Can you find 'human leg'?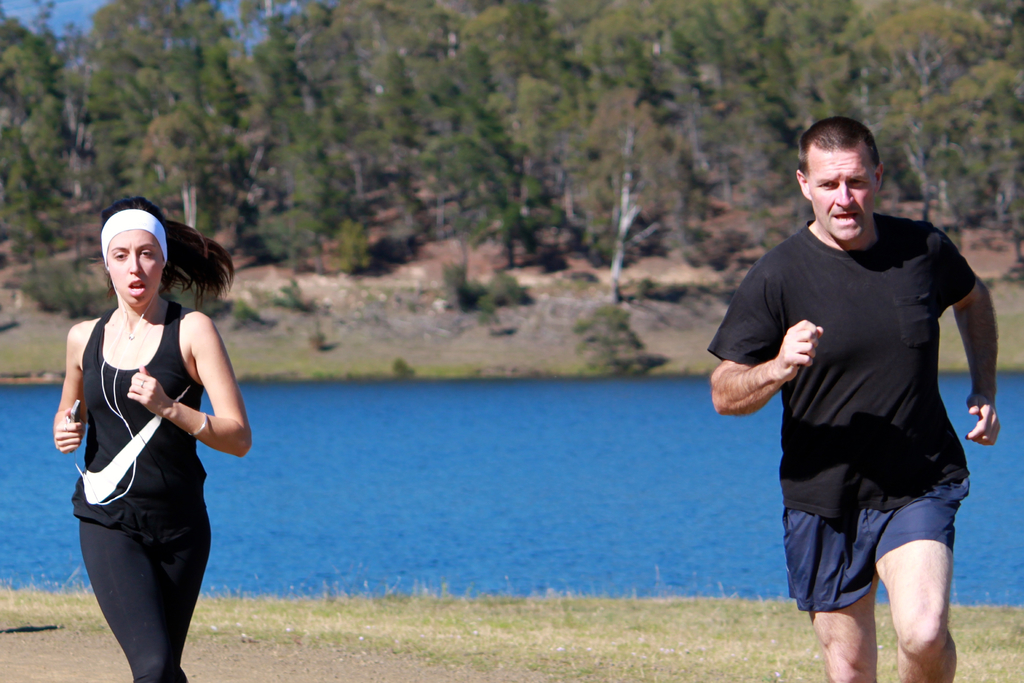
Yes, bounding box: rect(786, 504, 874, 682).
